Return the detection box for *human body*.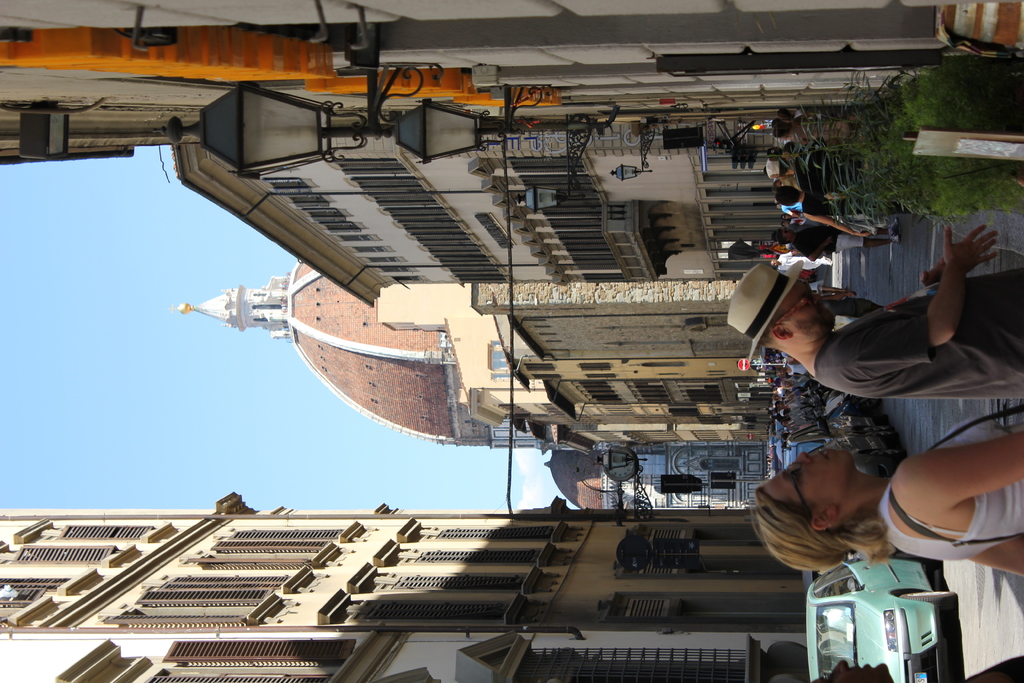
726/218/1023/419.
